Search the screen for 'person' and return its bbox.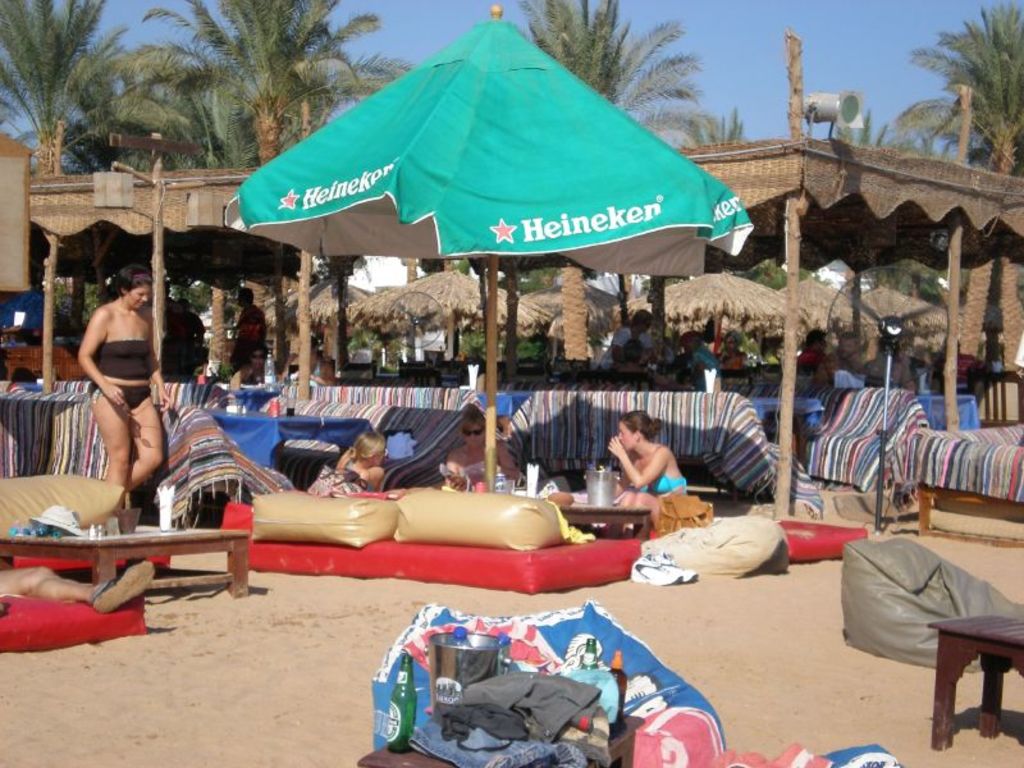
Found: Rect(617, 337, 648, 378).
